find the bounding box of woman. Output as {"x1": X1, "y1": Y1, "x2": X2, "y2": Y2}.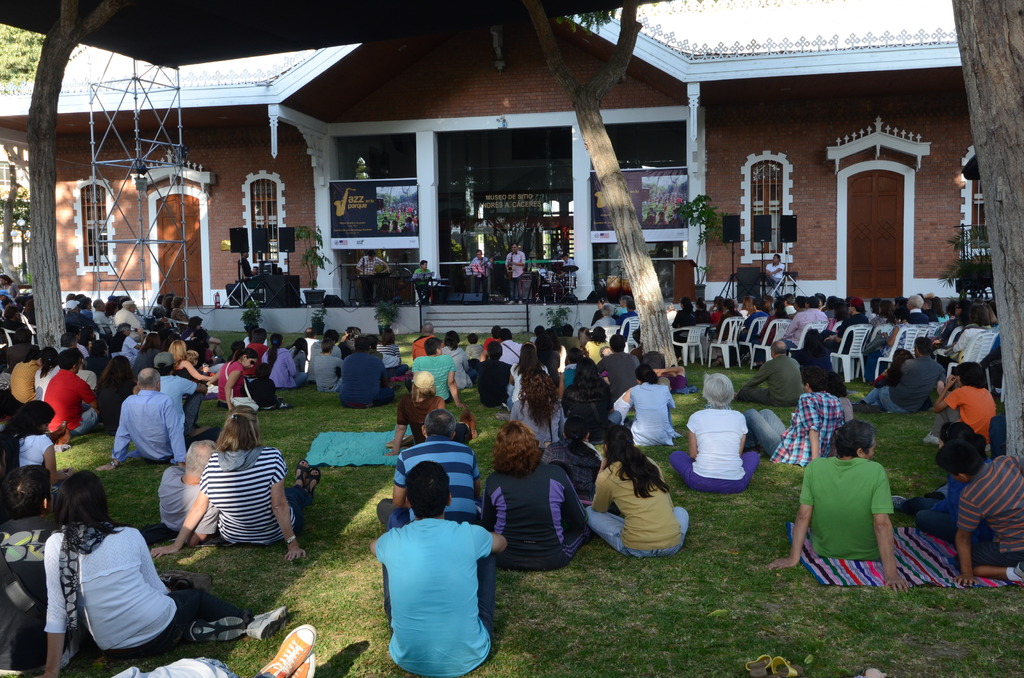
{"x1": 92, "y1": 351, "x2": 138, "y2": 435}.
